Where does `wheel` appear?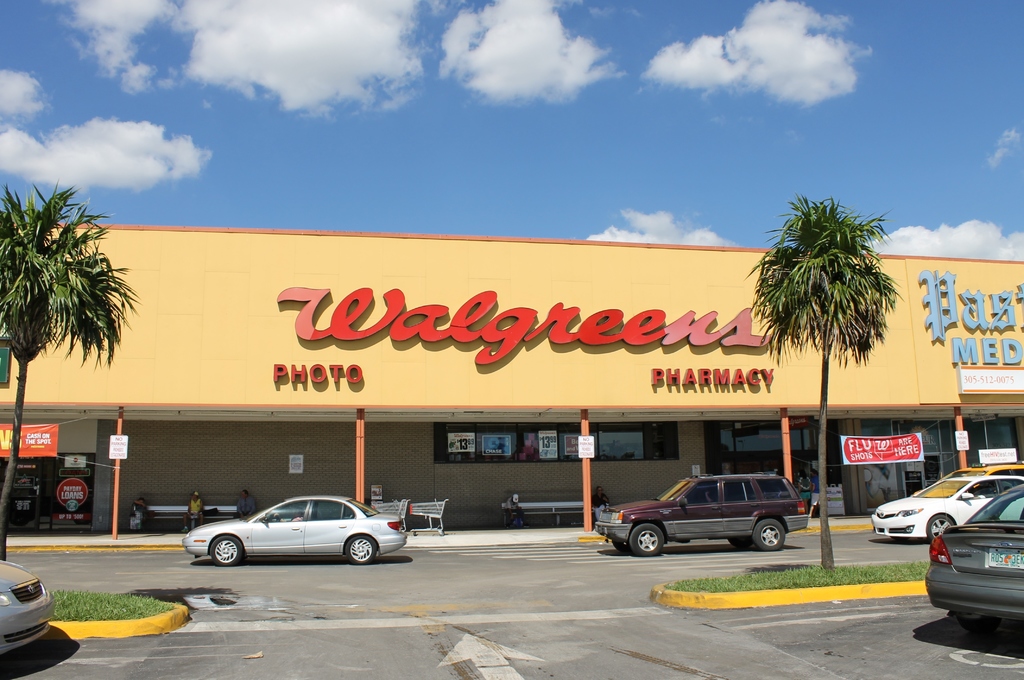
Appears at (931,513,955,537).
